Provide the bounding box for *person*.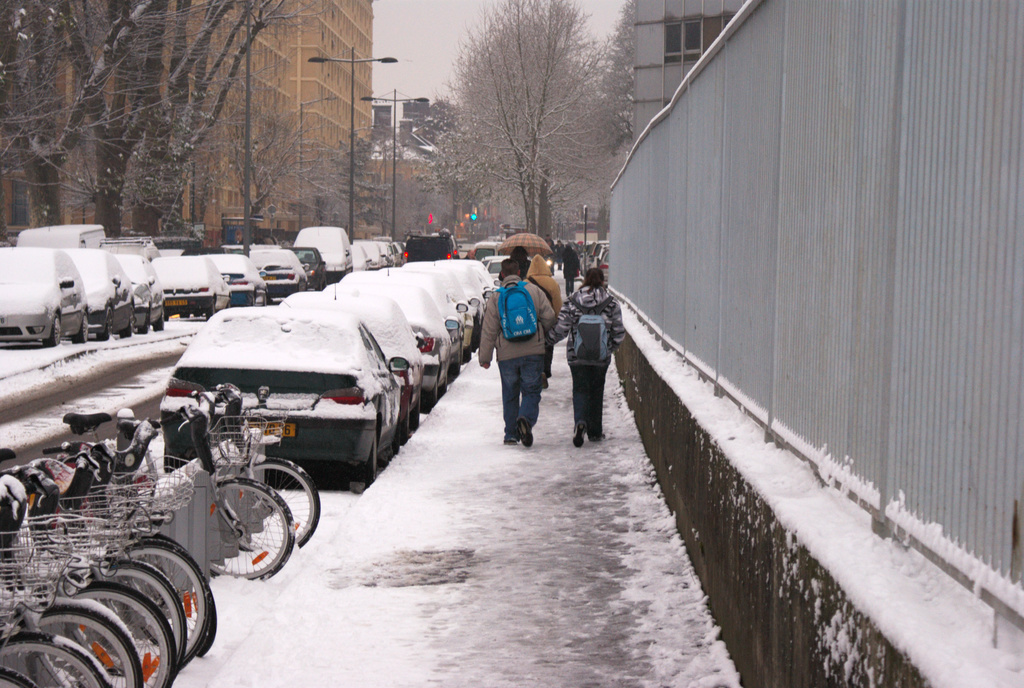
533,252,568,366.
